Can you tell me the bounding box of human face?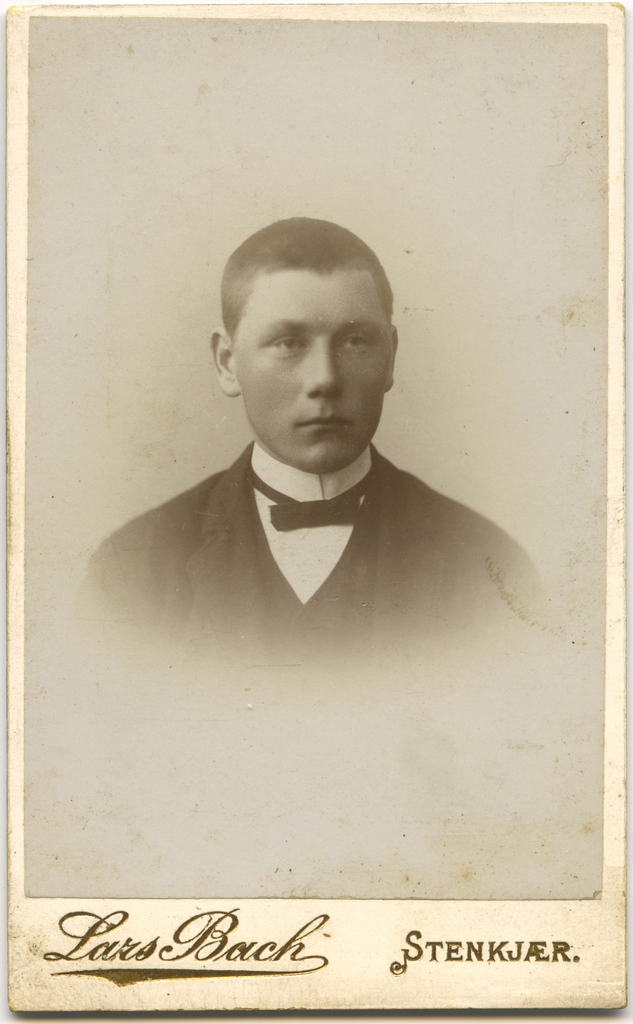
box(239, 273, 387, 468).
